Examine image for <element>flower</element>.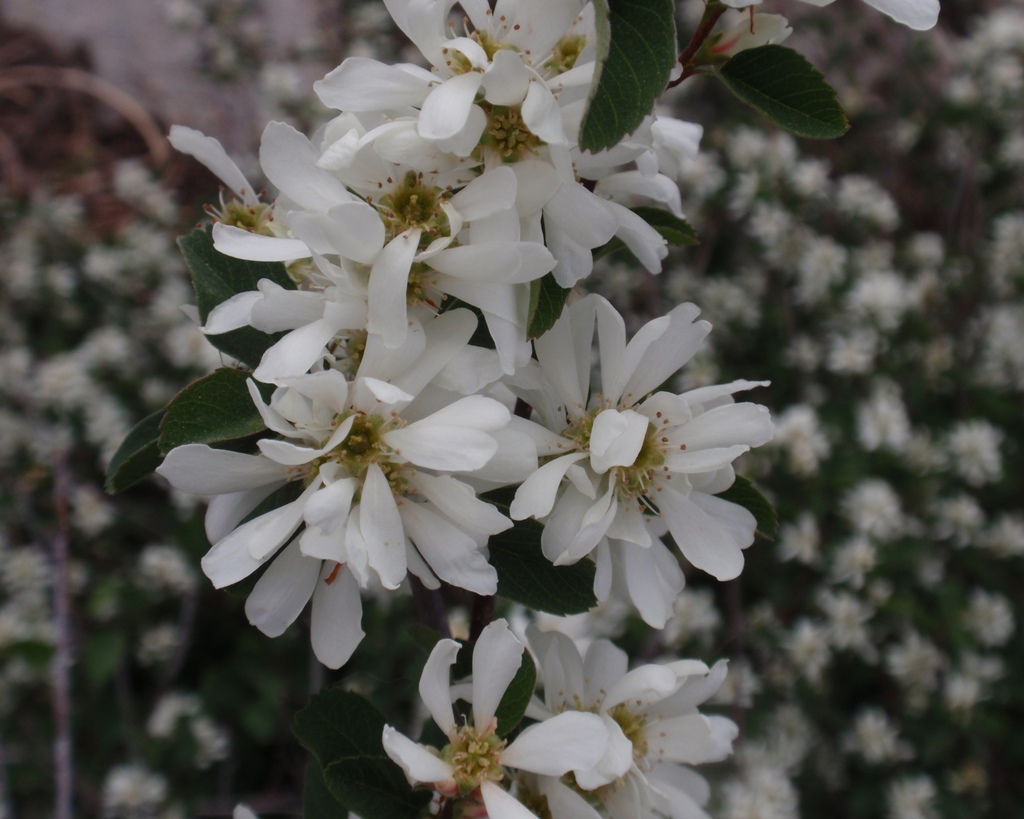
Examination result: left=198, top=345, right=490, bottom=633.
